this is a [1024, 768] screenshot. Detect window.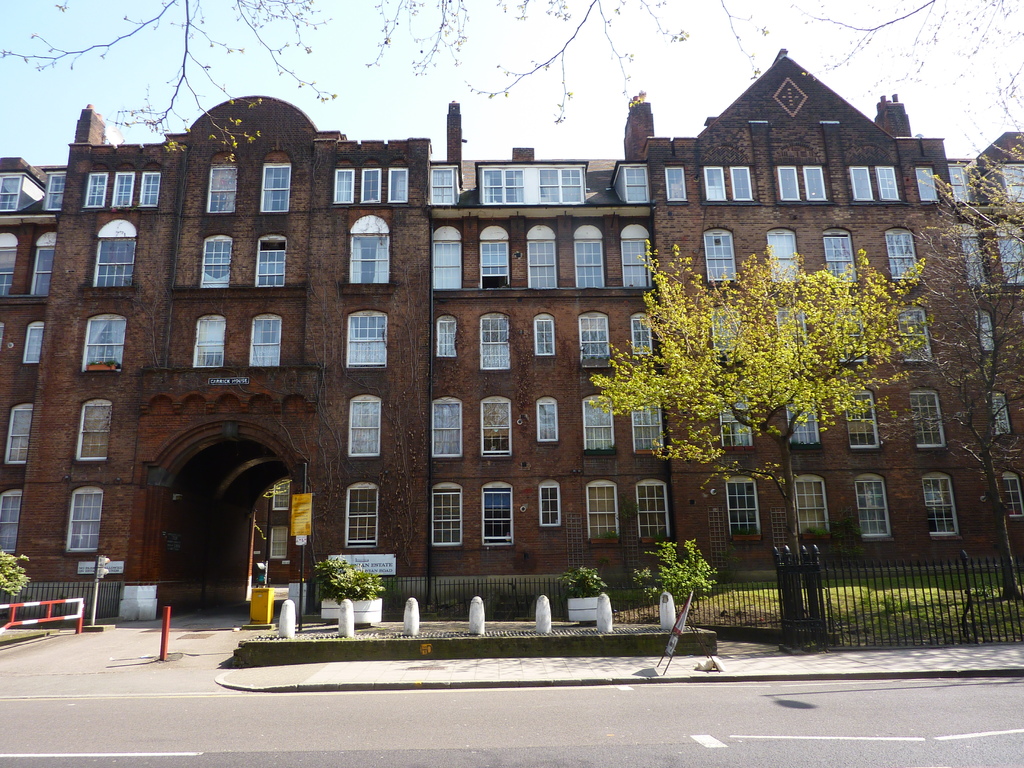
(left=438, top=312, right=454, bottom=355).
